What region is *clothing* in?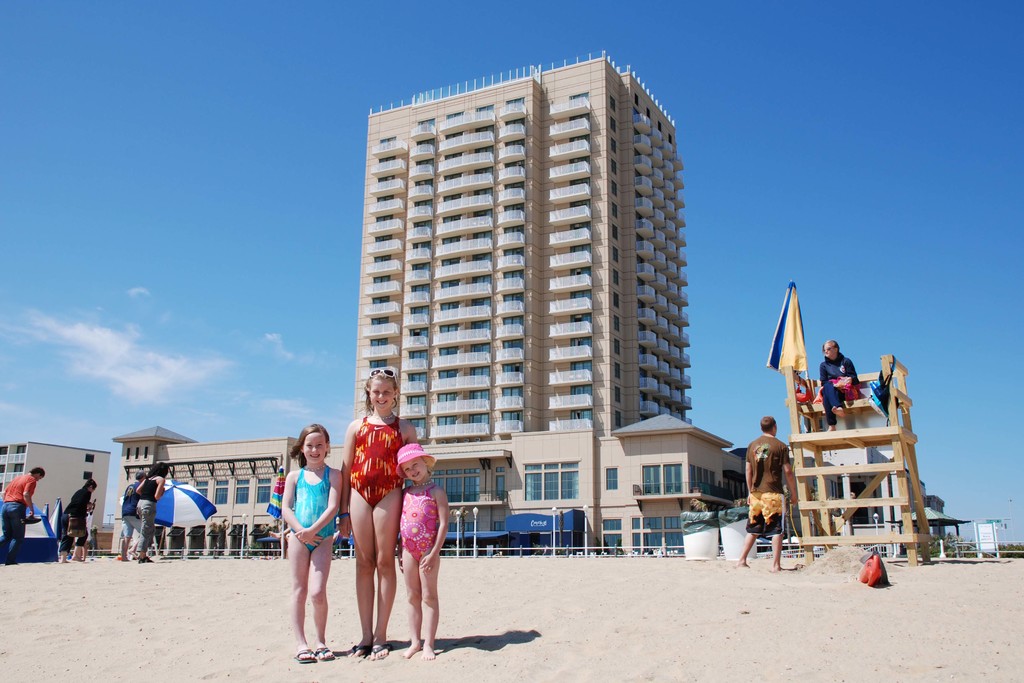
[0,476,36,562].
